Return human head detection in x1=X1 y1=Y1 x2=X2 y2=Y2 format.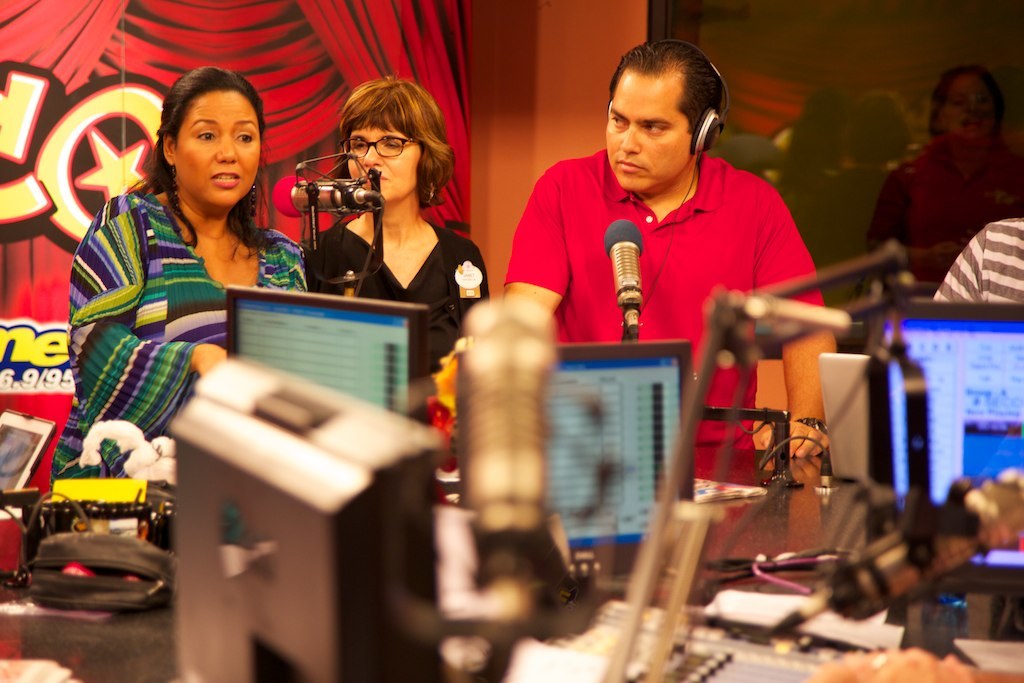
x1=150 y1=68 x2=269 y2=211.
